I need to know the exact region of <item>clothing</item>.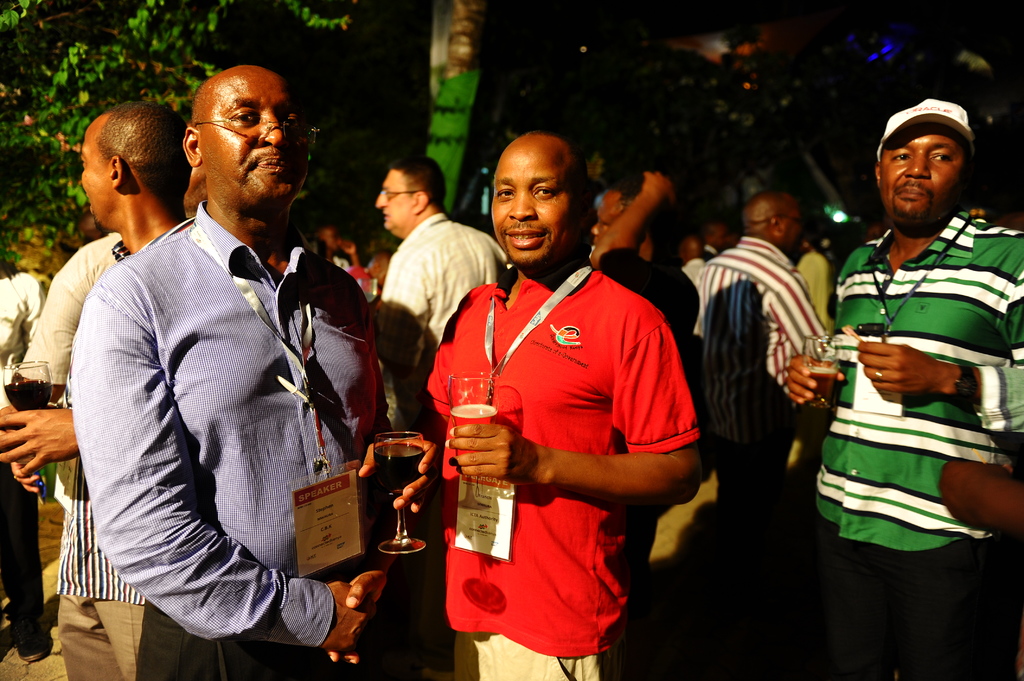
Region: bbox(690, 234, 836, 587).
